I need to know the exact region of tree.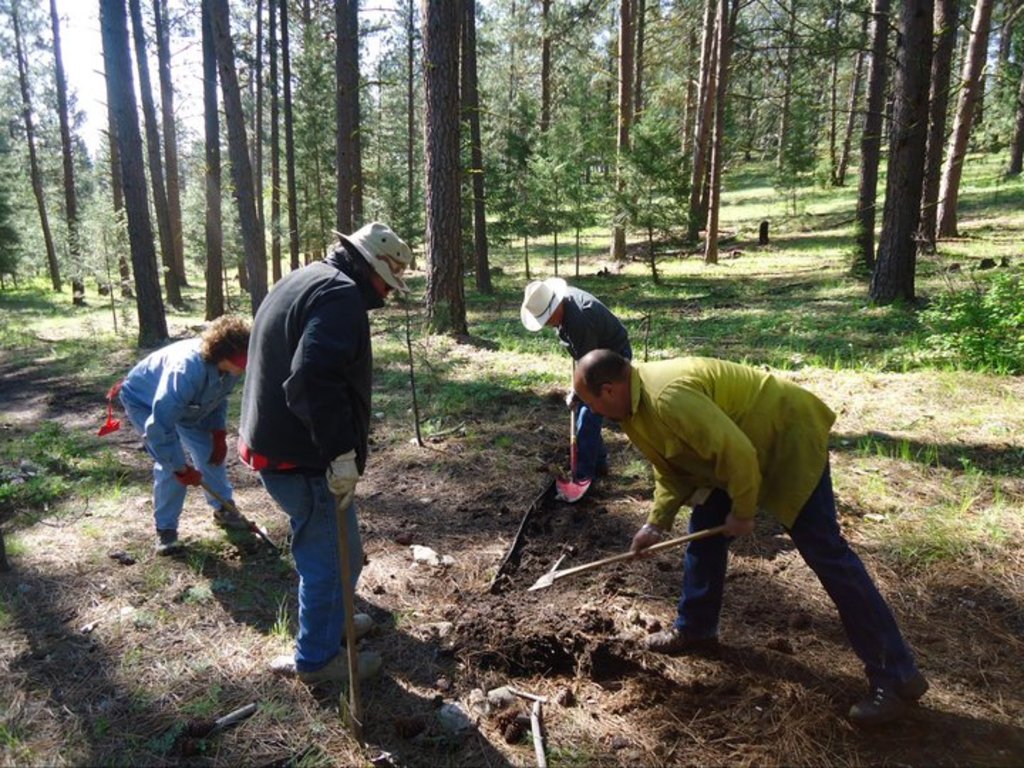
Region: (619, 91, 691, 289).
